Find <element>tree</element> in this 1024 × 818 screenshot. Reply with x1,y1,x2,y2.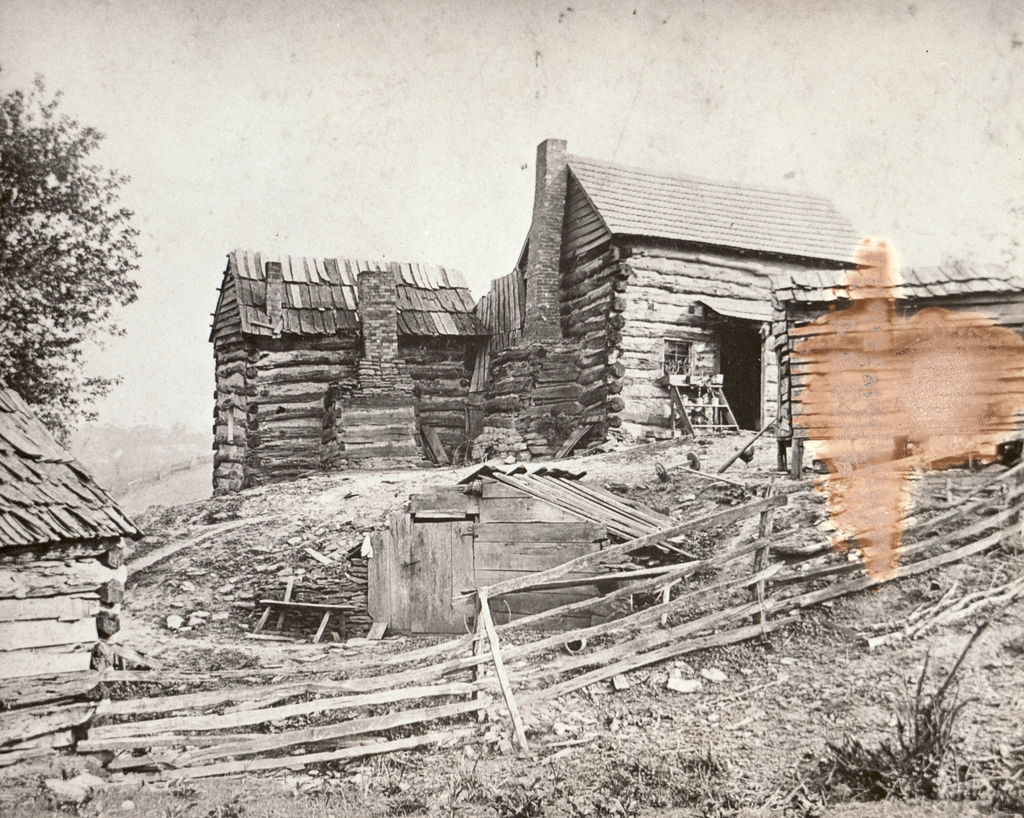
0,70,140,453.
